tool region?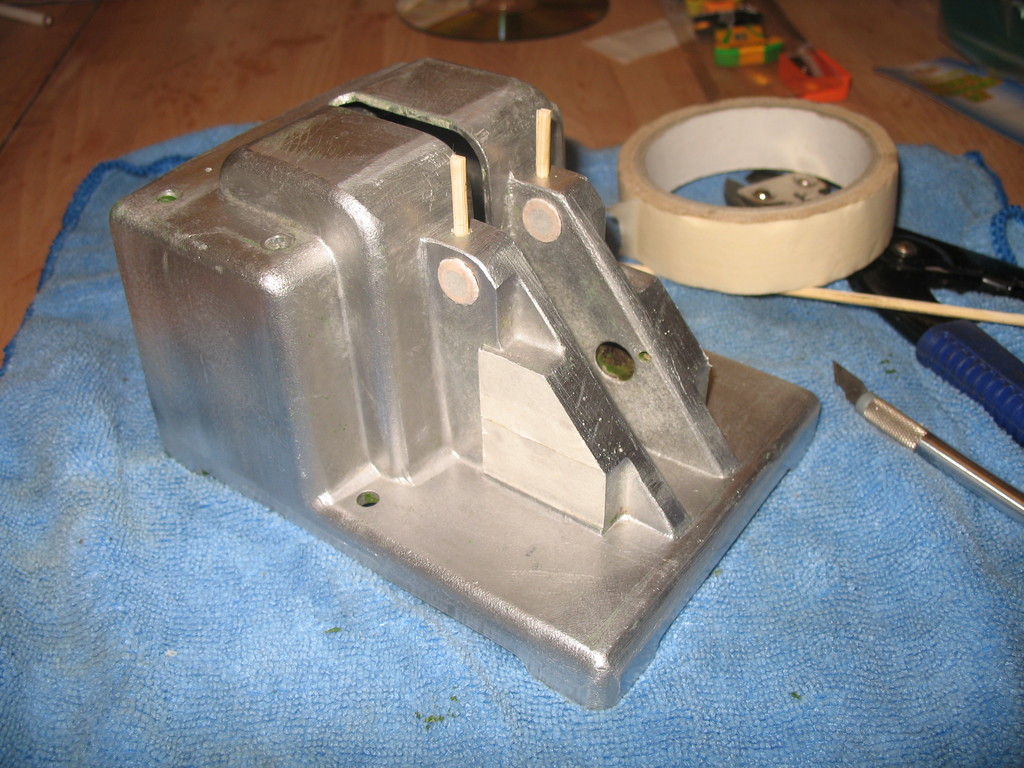
bbox(833, 357, 1016, 557)
